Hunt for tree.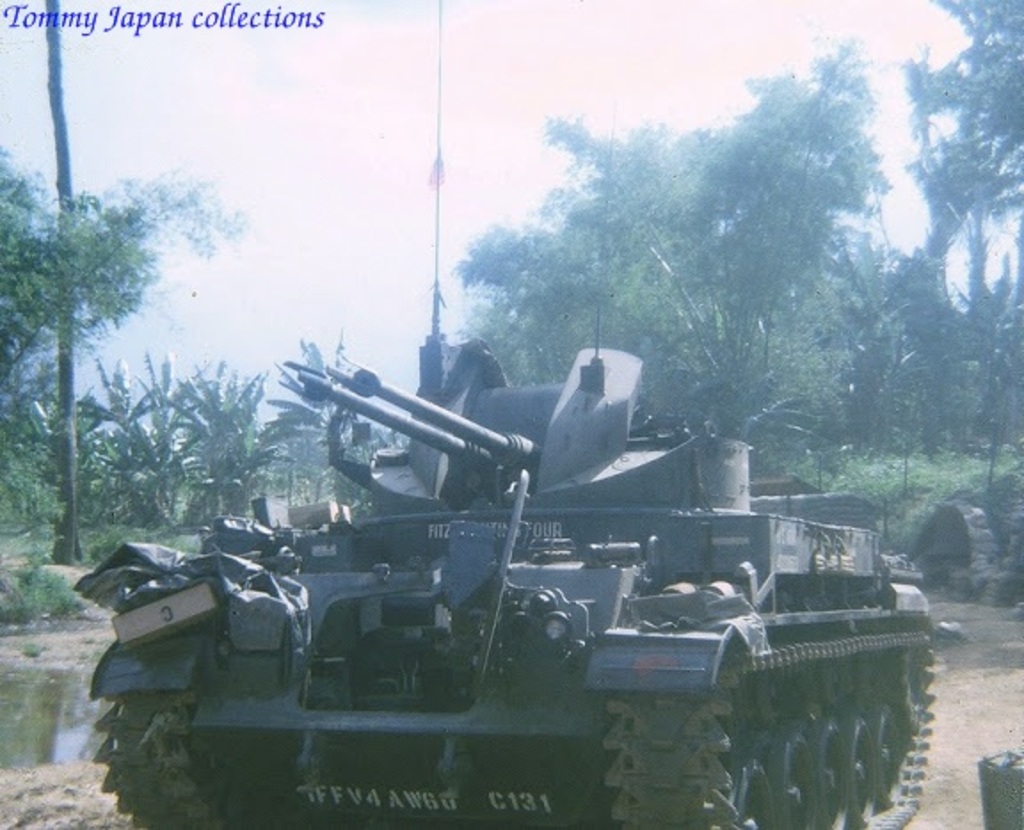
Hunted down at rect(857, 242, 953, 446).
